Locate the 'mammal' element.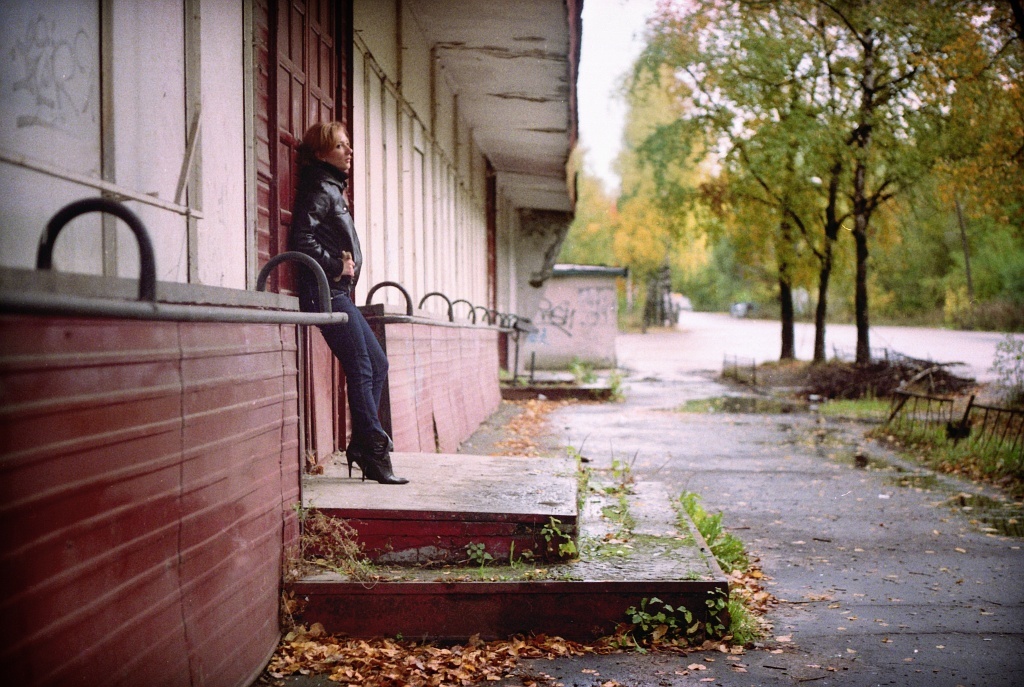
Element bbox: locate(279, 111, 404, 491).
